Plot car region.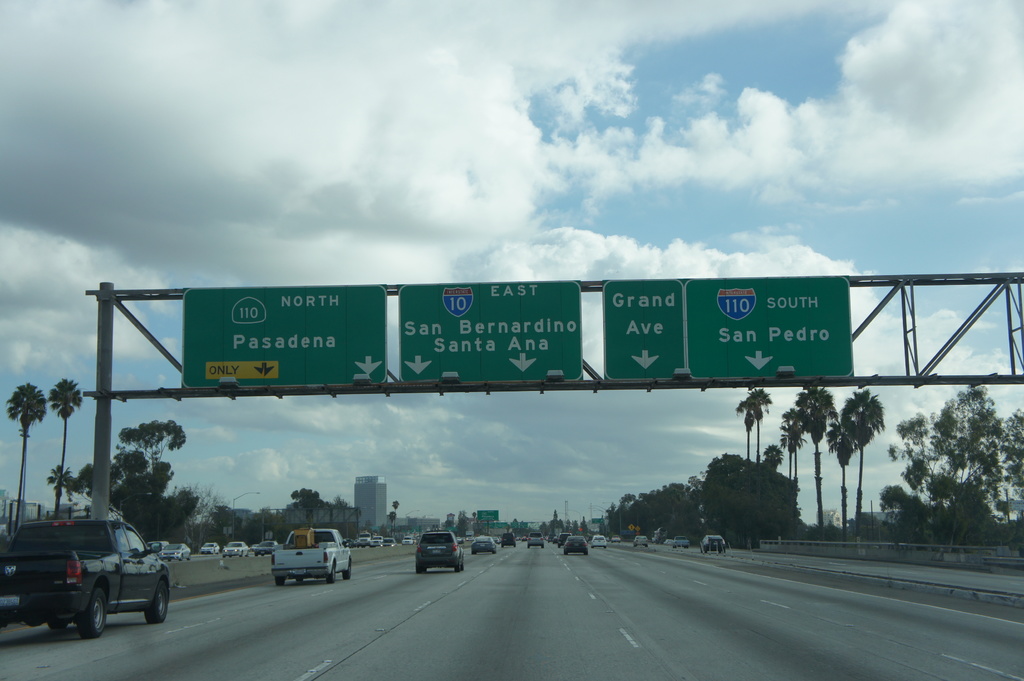
Plotted at l=492, t=538, r=500, b=545.
